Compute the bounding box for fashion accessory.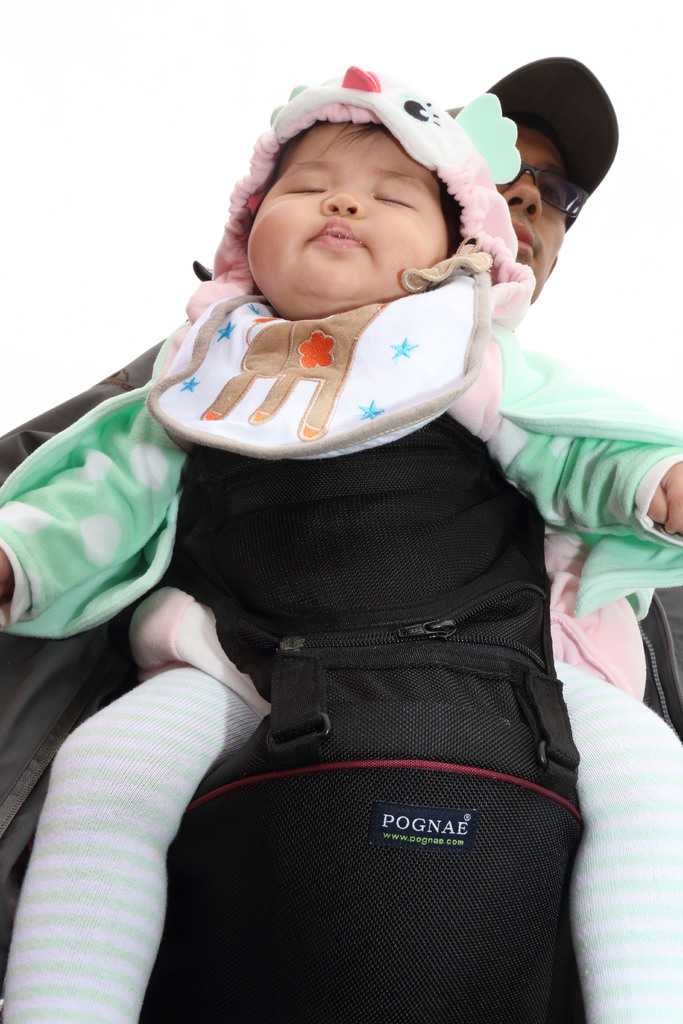
Rect(144, 70, 533, 456).
